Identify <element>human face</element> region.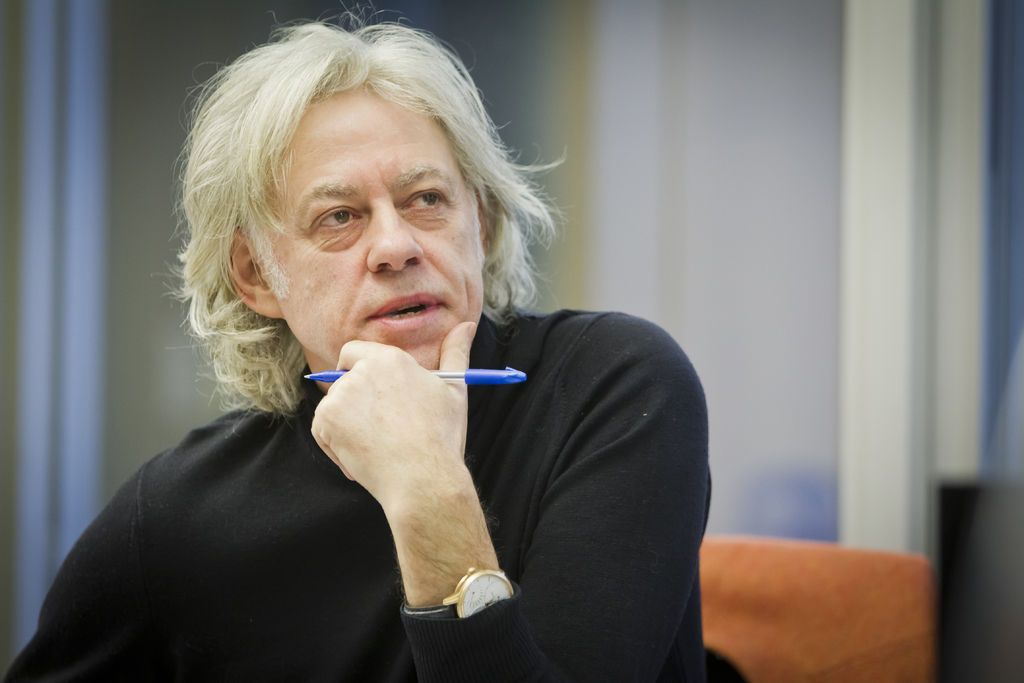
Region: pyautogui.locateOnScreen(260, 90, 481, 373).
